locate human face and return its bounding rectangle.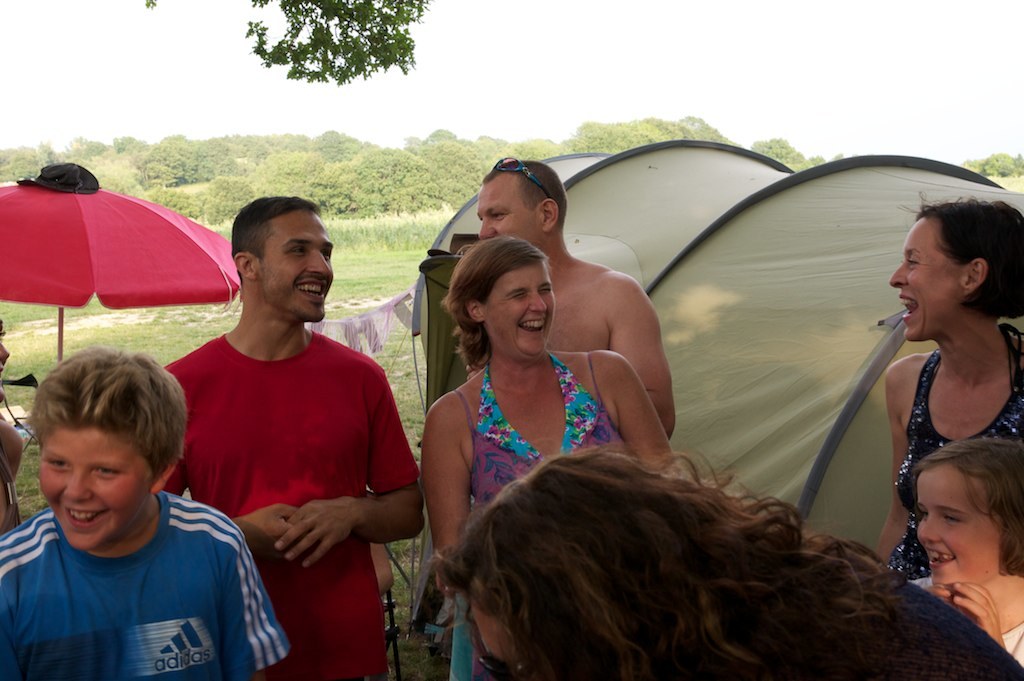
bbox=(39, 429, 159, 553).
